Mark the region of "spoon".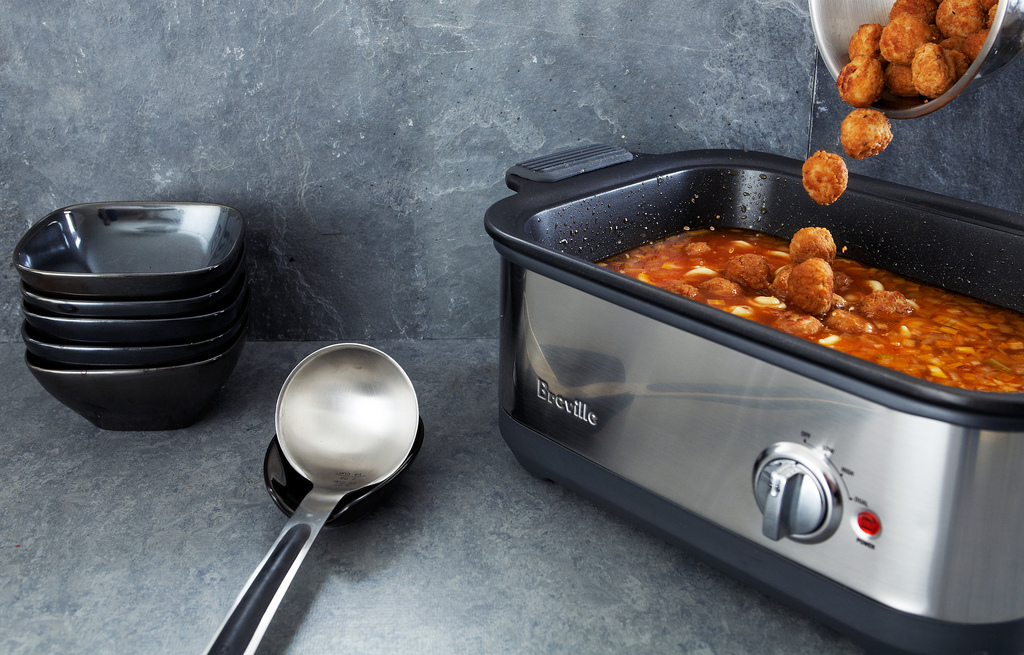
Region: pyautogui.locateOnScreen(202, 343, 420, 654).
